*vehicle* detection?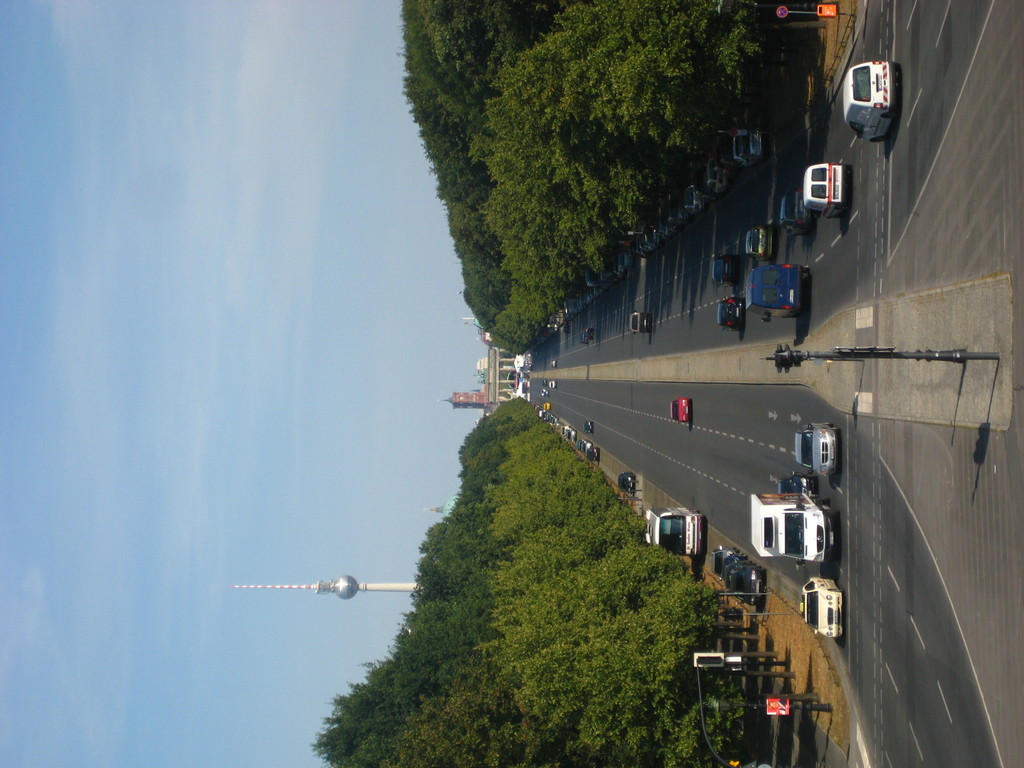
bbox=[618, 470, 636, 493]
